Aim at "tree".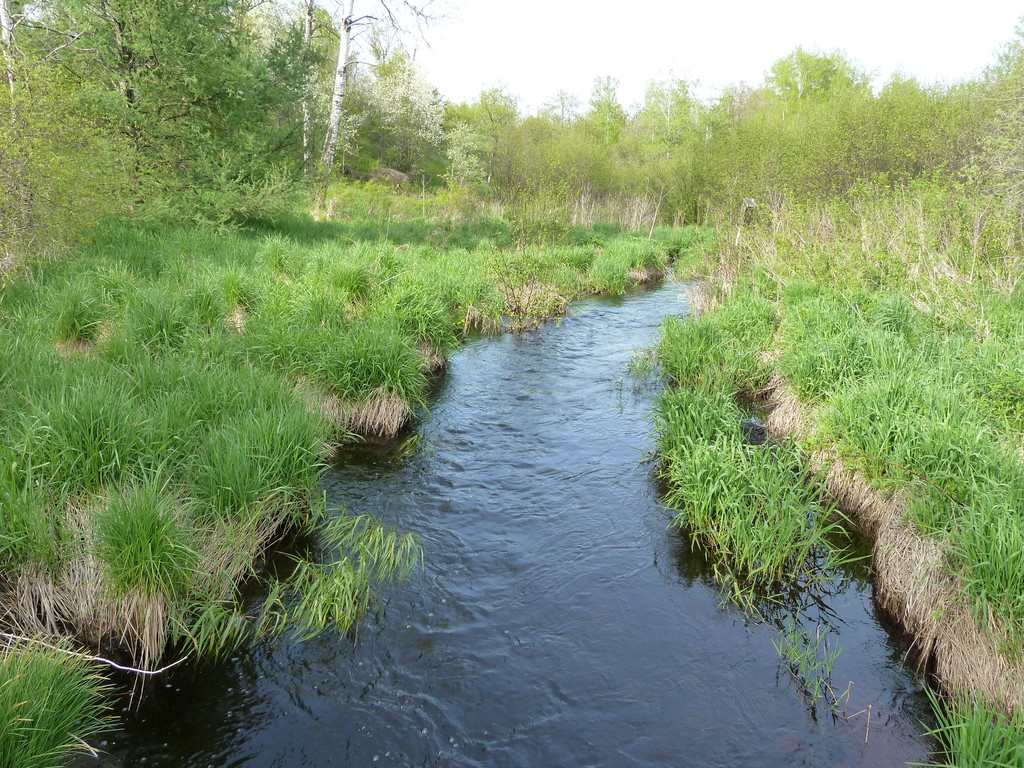
Aimed at left=268, top=0, right=348, bottom=161.
